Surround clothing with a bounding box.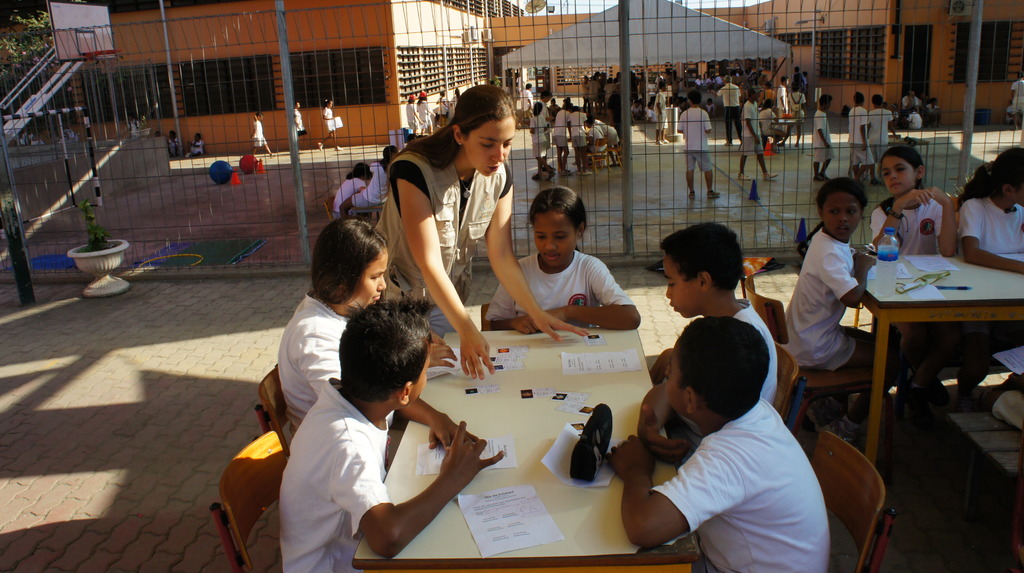
868/101/892/164.
